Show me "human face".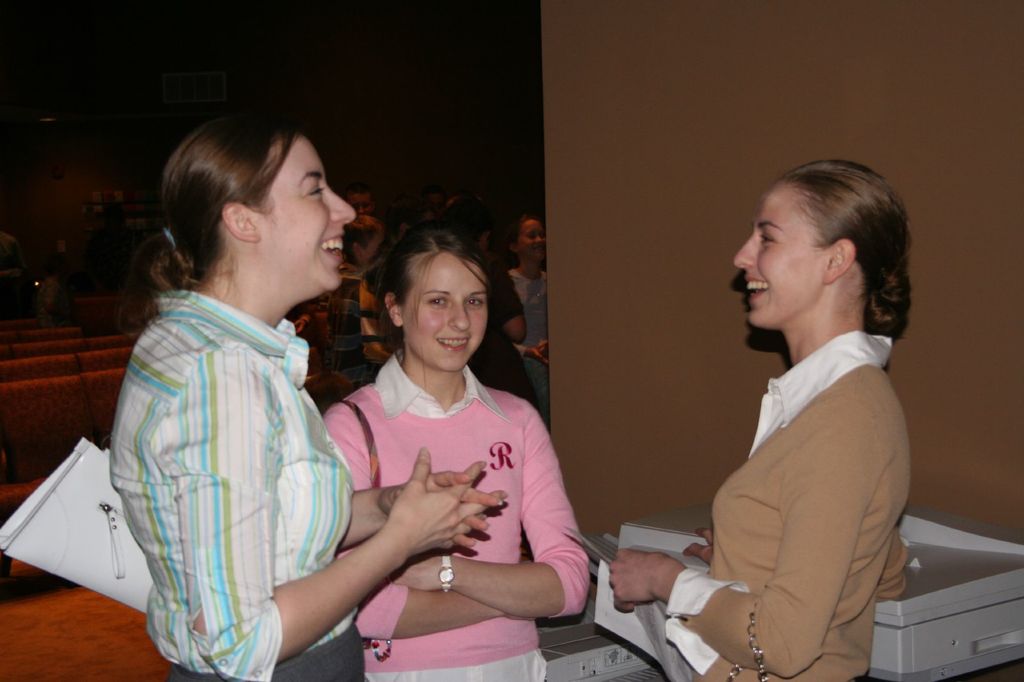
"human face" is here: crop(406, 257, 485, 371).
